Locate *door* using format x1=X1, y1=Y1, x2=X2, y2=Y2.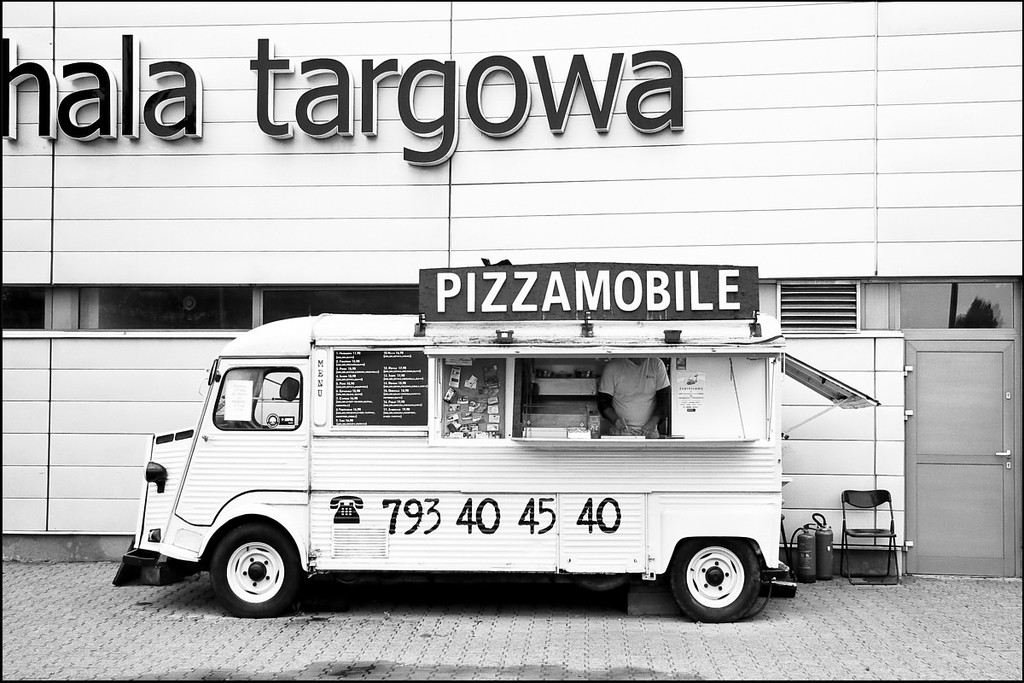
x1=909, y1=308, x2=1007, y2=565.
